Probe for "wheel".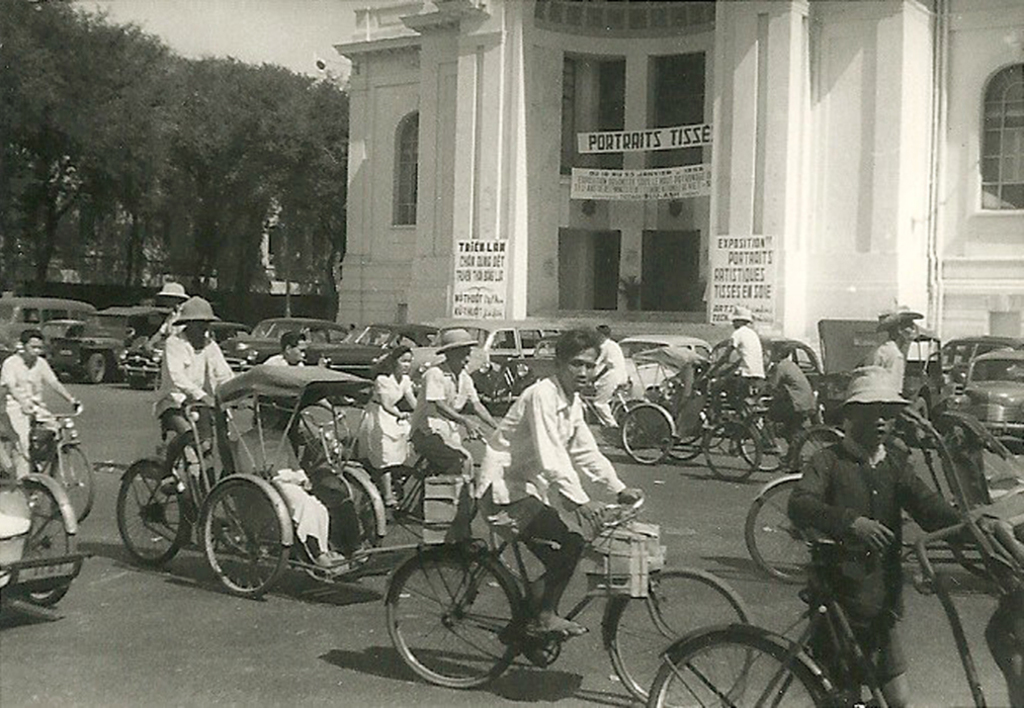
Probe result: pyautogui.locateOnScreen(658, 427, 704, 465).
